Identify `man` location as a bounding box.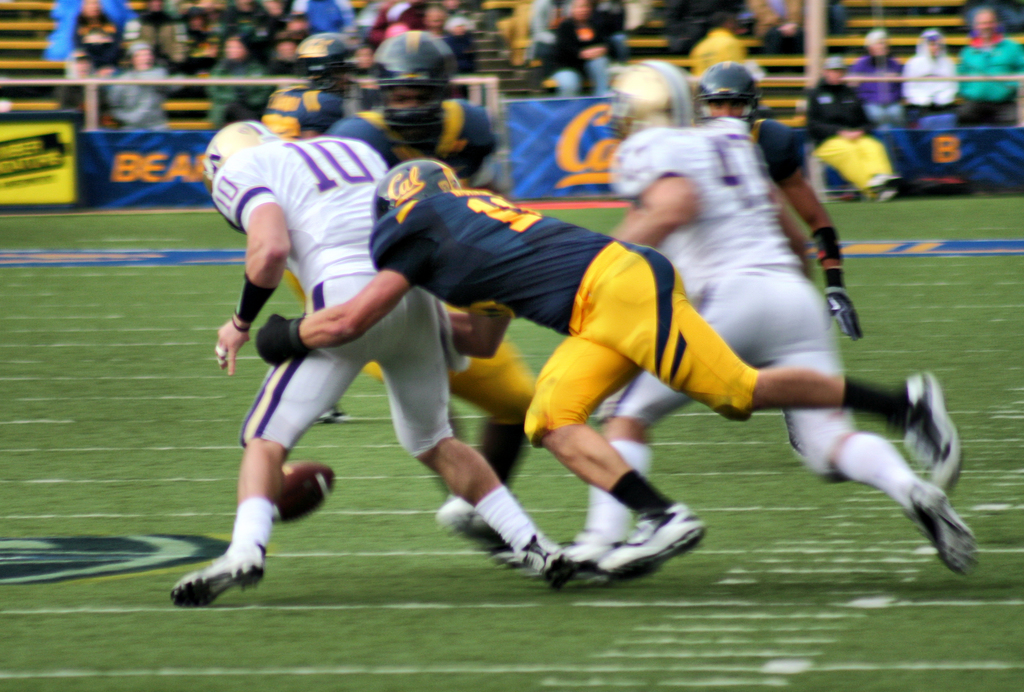
[694,60,865,341].
